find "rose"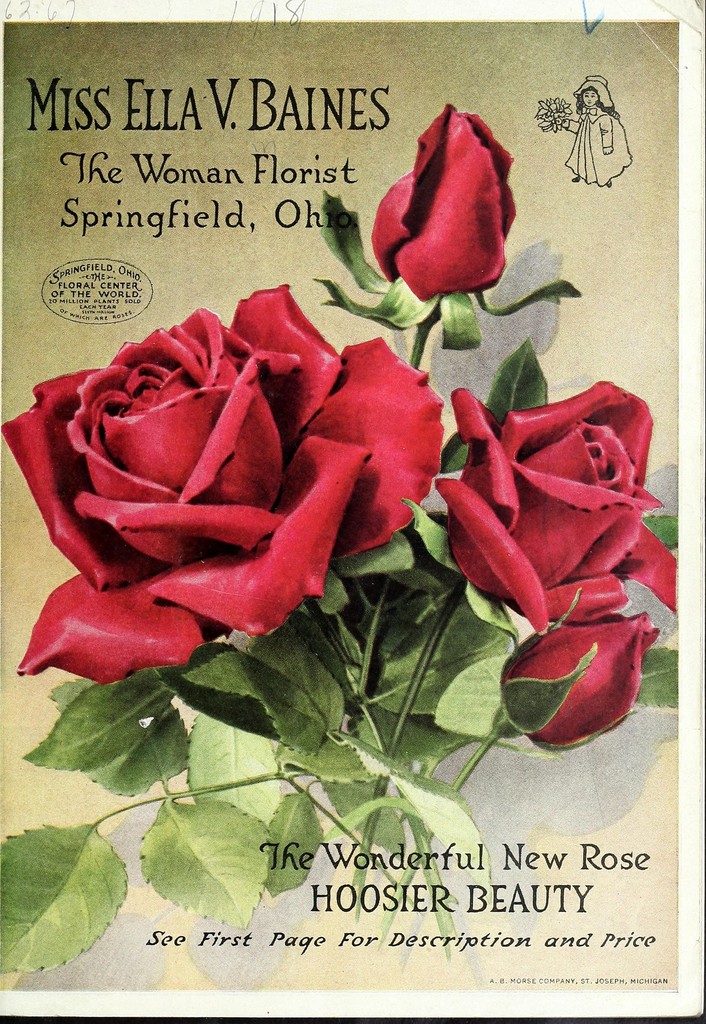
select_region(435, 378, 678, 637)
